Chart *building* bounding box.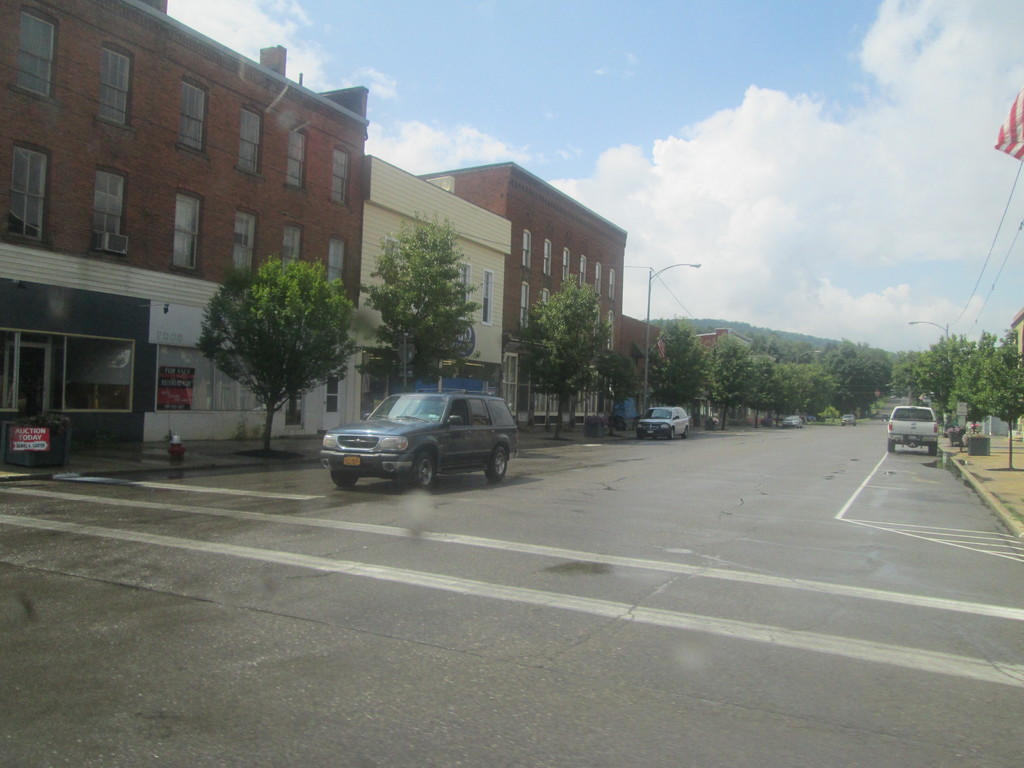
Charted: <bbox>697, 328, 754, 355</bbox>.
